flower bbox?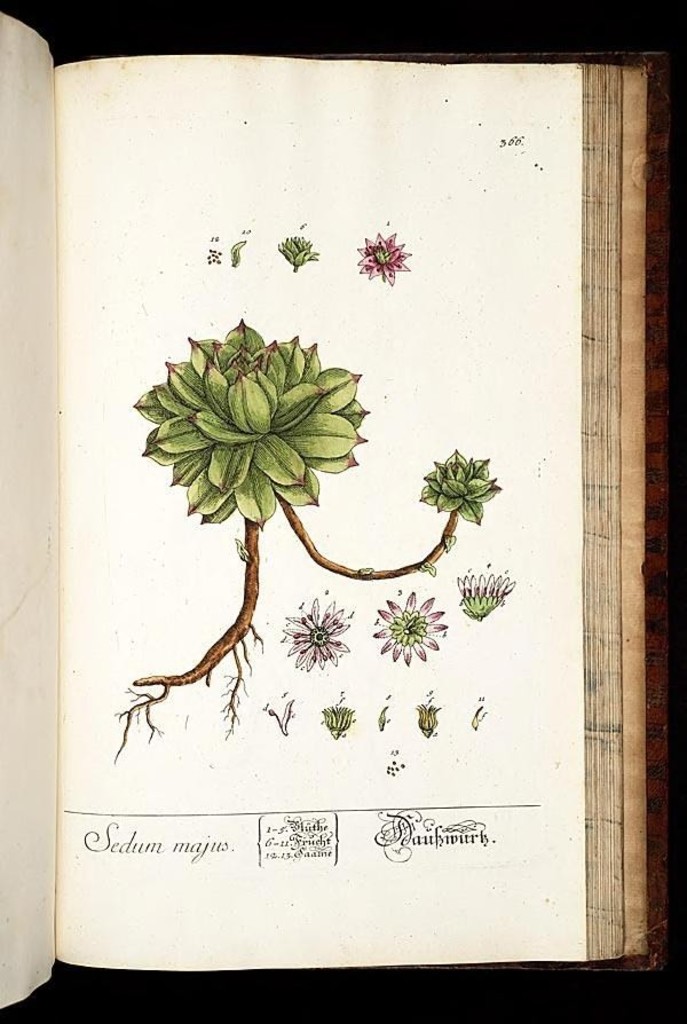
134/316/376/515
